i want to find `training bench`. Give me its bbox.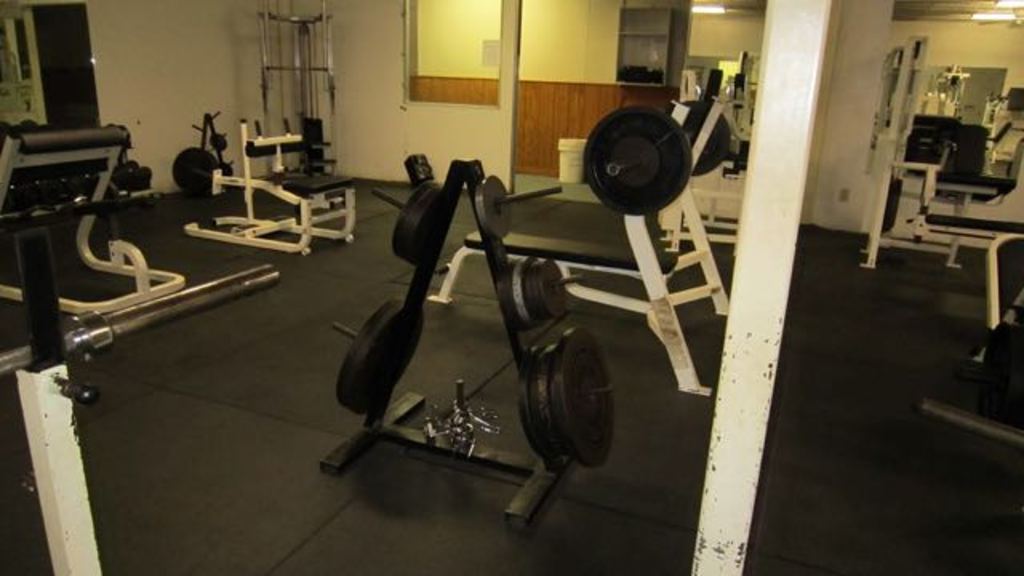
[x1=920, y1=232, x2=1022, y2=454].
